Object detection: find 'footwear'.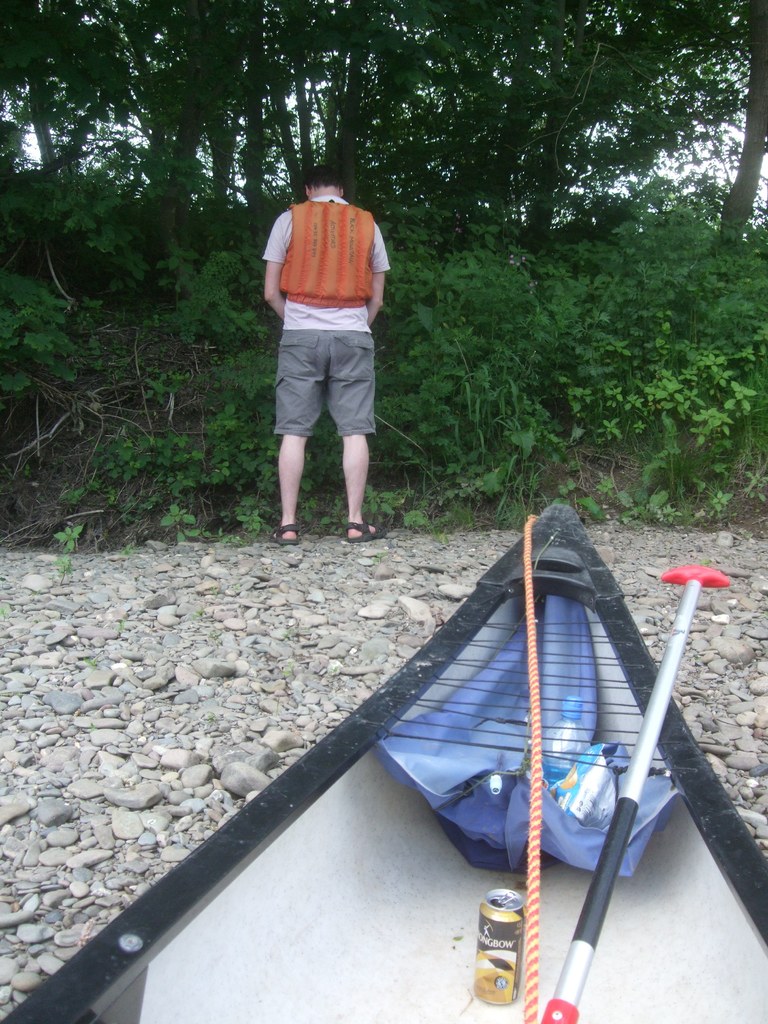
bbox=[342, 522, 389, 541].
